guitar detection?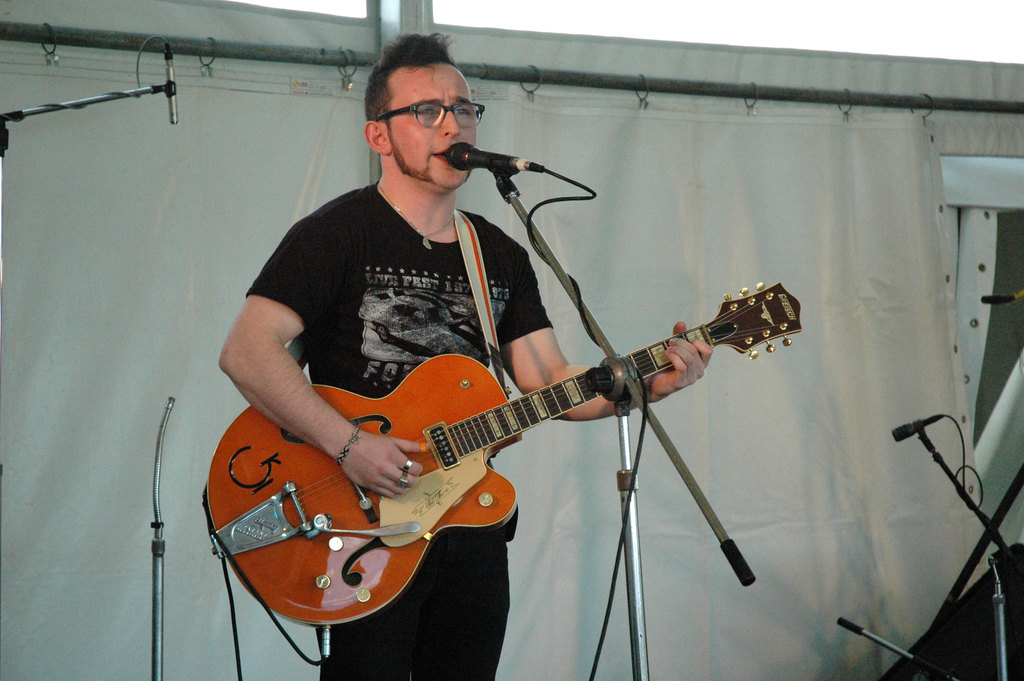
locate(200, 273, 813, 637)
